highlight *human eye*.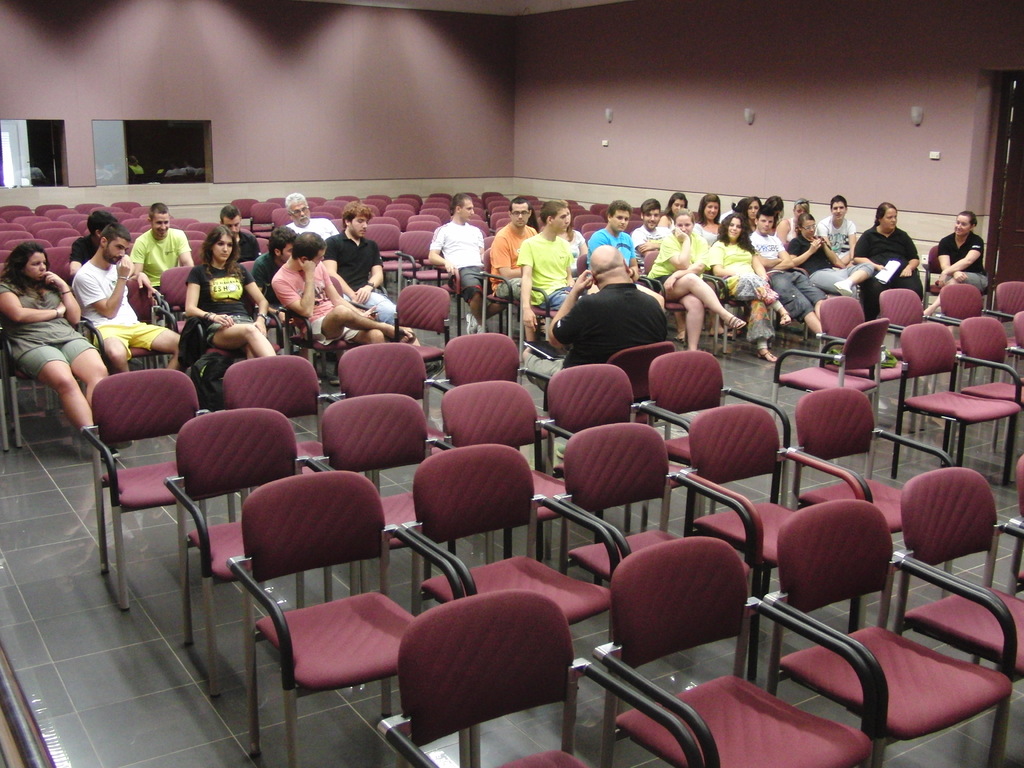
Highlighted region: box=[955, 221, 959, 224].
